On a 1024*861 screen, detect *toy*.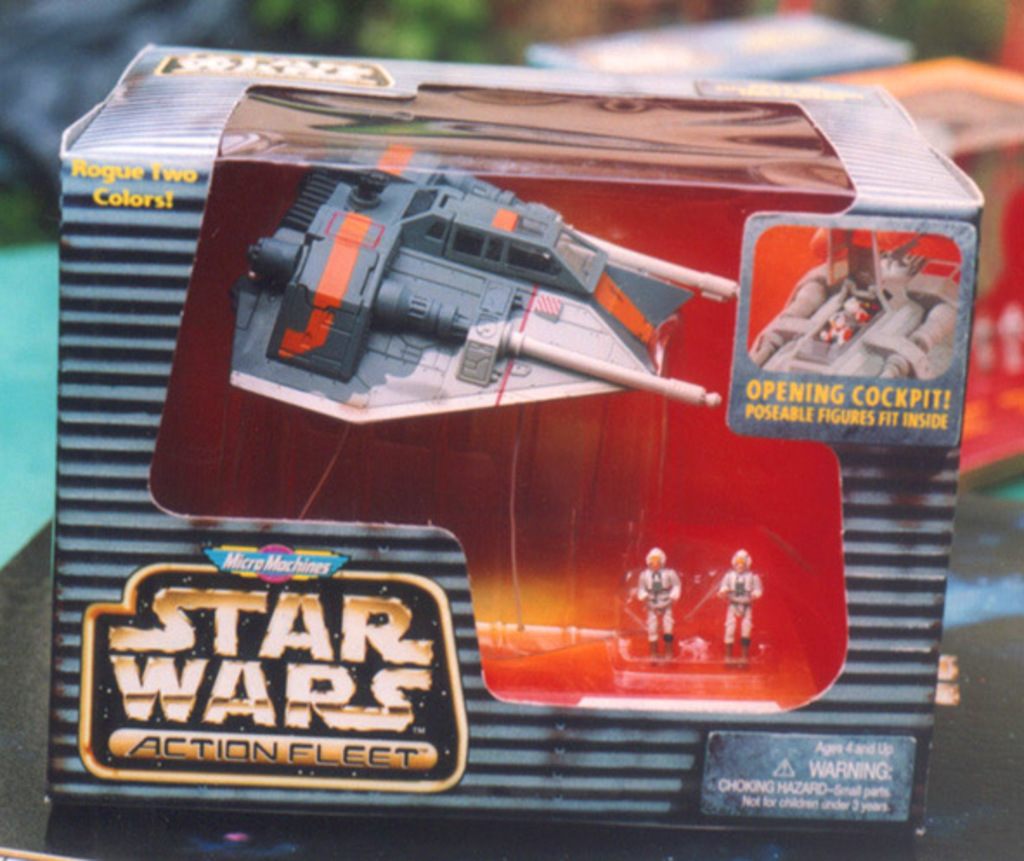
634,549,683,657.
